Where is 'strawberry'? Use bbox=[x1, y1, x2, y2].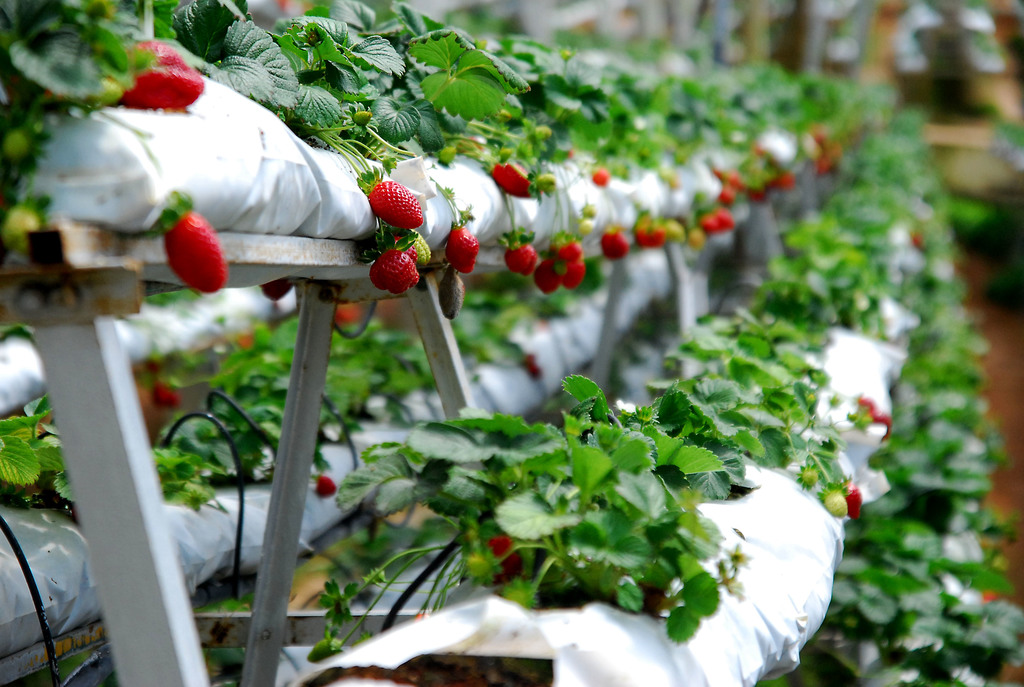
bbox=[742, 183, 764, 205].
